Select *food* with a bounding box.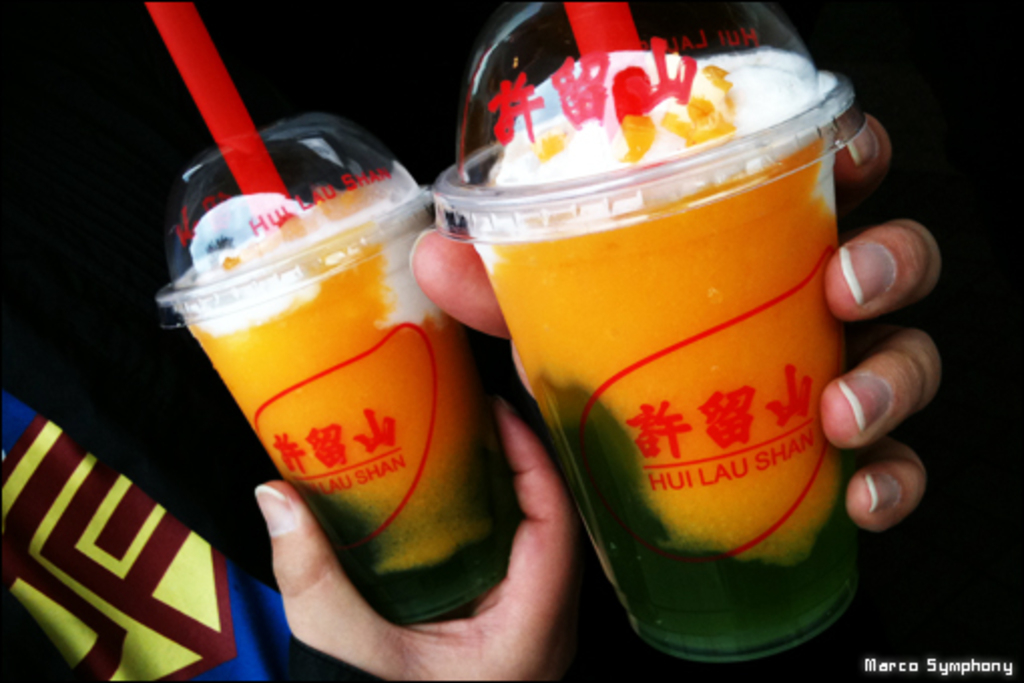
<region>460, 42, 867, 641</region>.
